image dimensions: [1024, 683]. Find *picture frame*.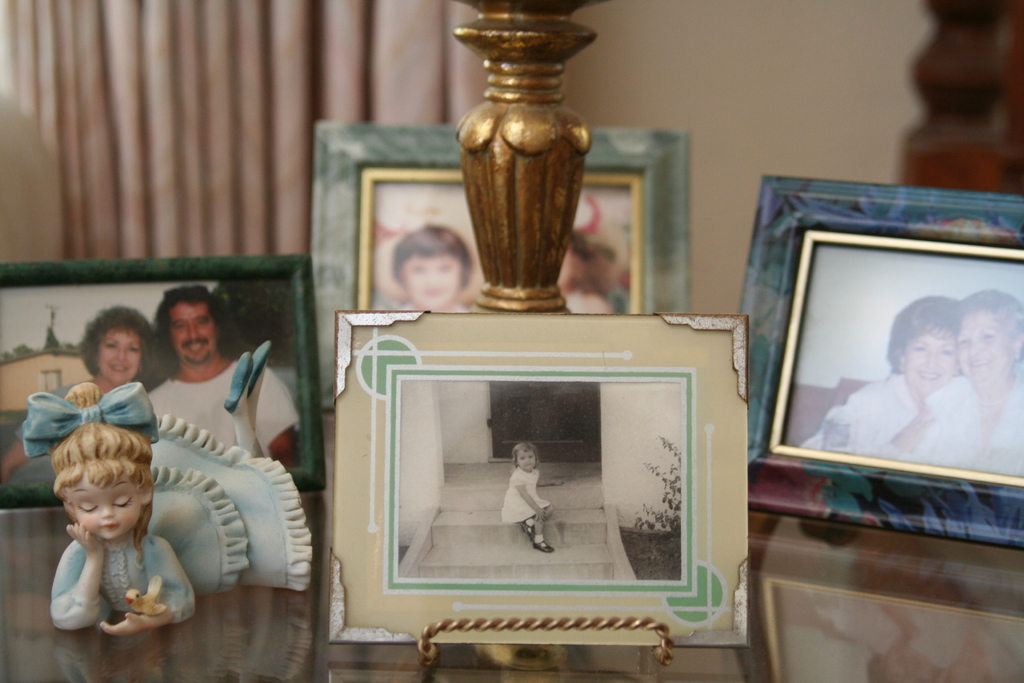
left=319, top=115, right=694, bottom=416.
